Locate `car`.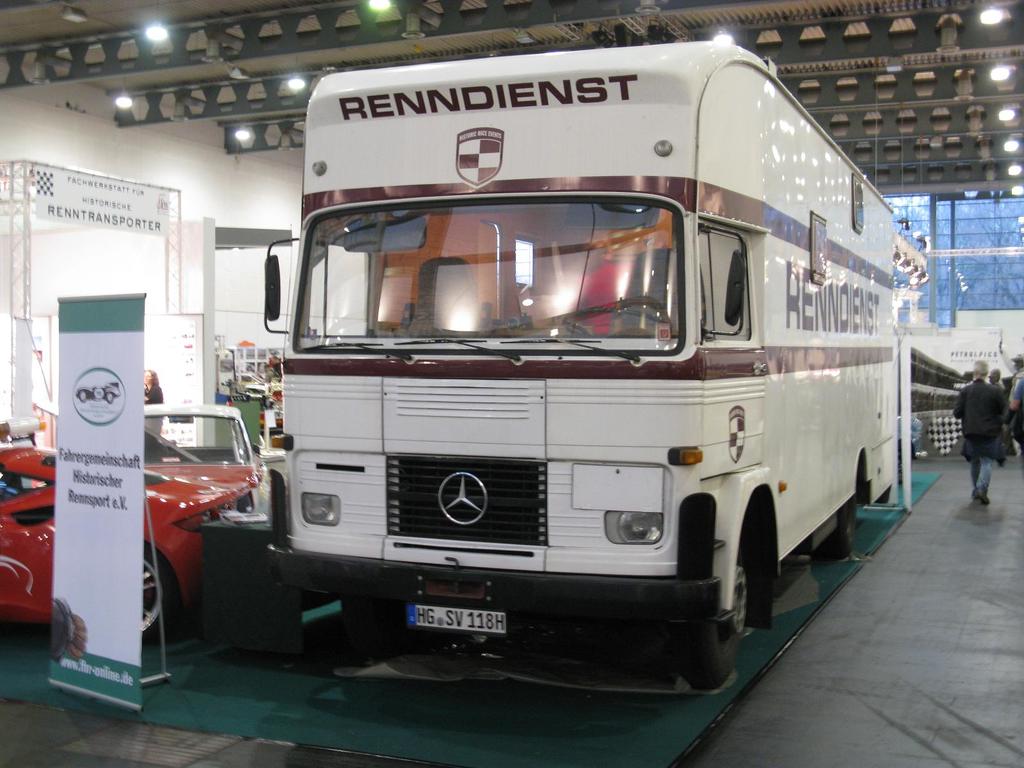
Bounding box: left=0, top=447, right=260, bottom=643.
